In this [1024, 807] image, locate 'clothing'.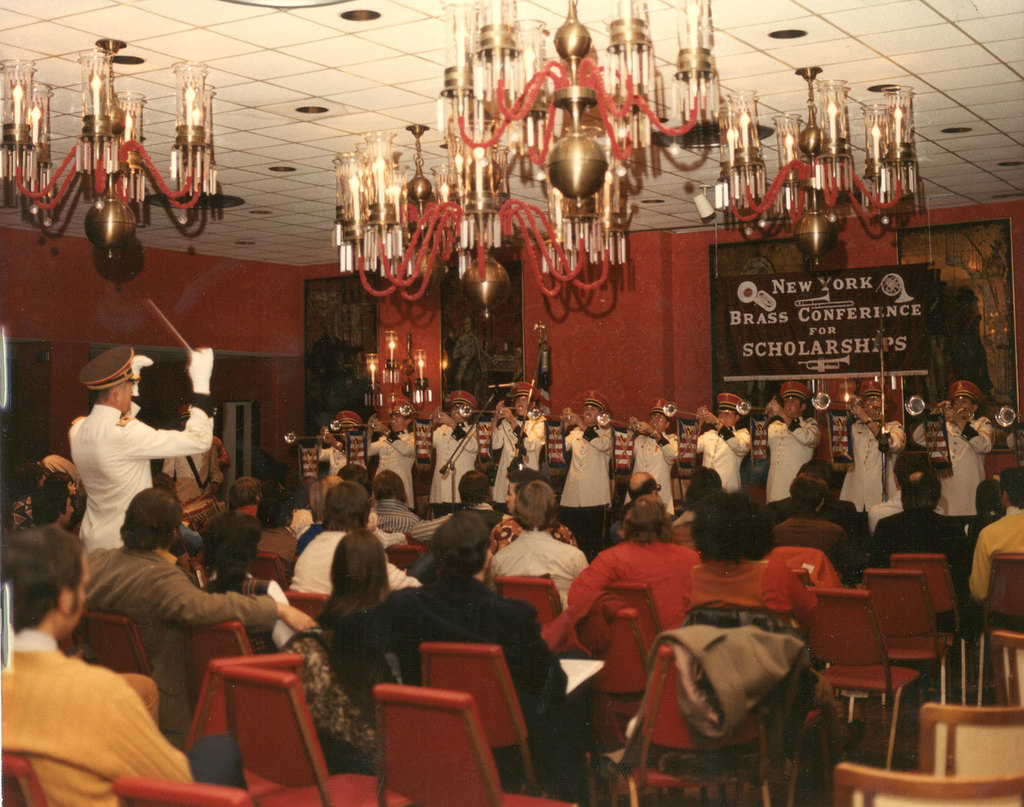
Bounding box: 244:635:362:735.
